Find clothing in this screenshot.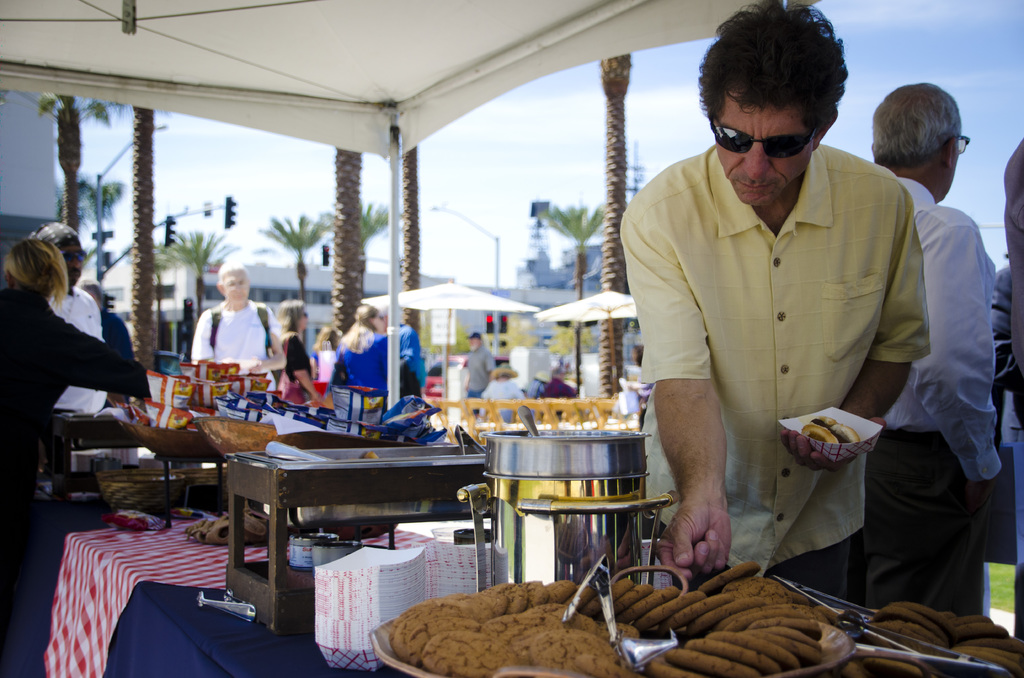
The bounding box for clothing is <bbox>98, 312, 134, 359</bbox>.
